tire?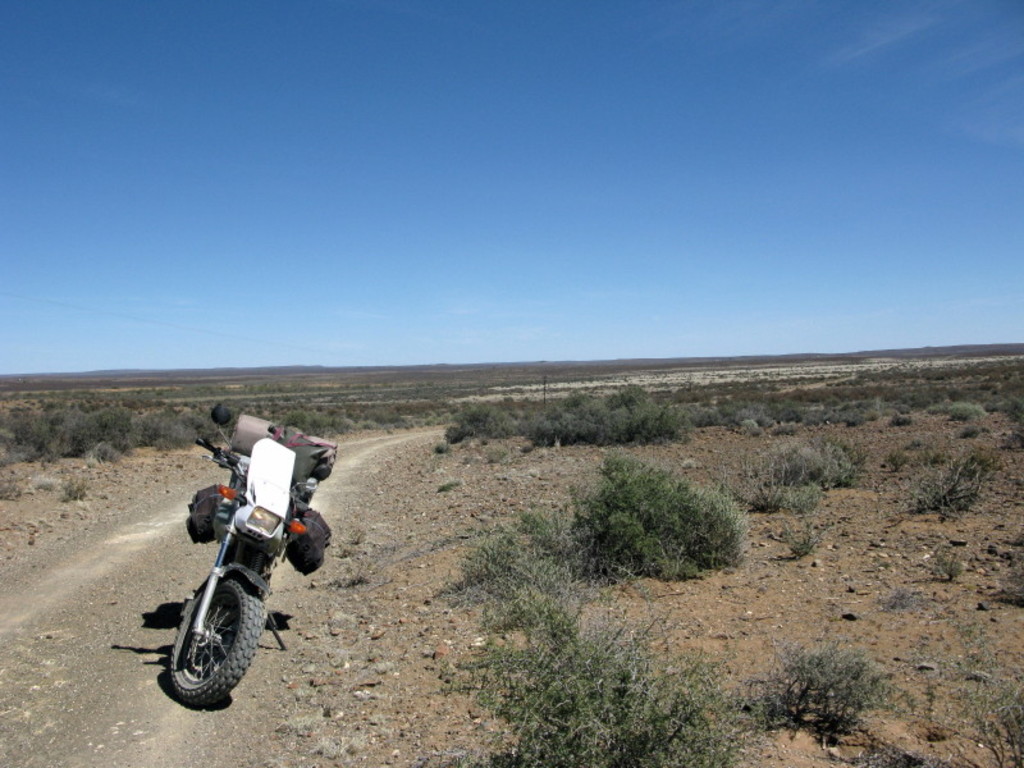
BBox(152, 539, 259, 722)
